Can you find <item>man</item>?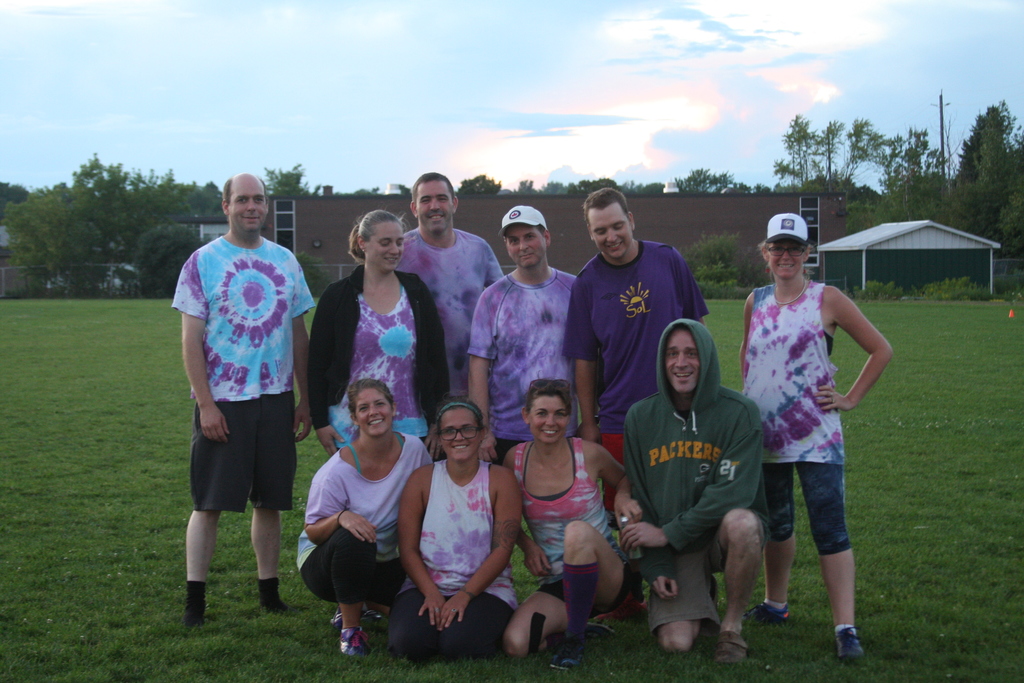
Yes, bounding box: <box>169,164,318,607</box>.
